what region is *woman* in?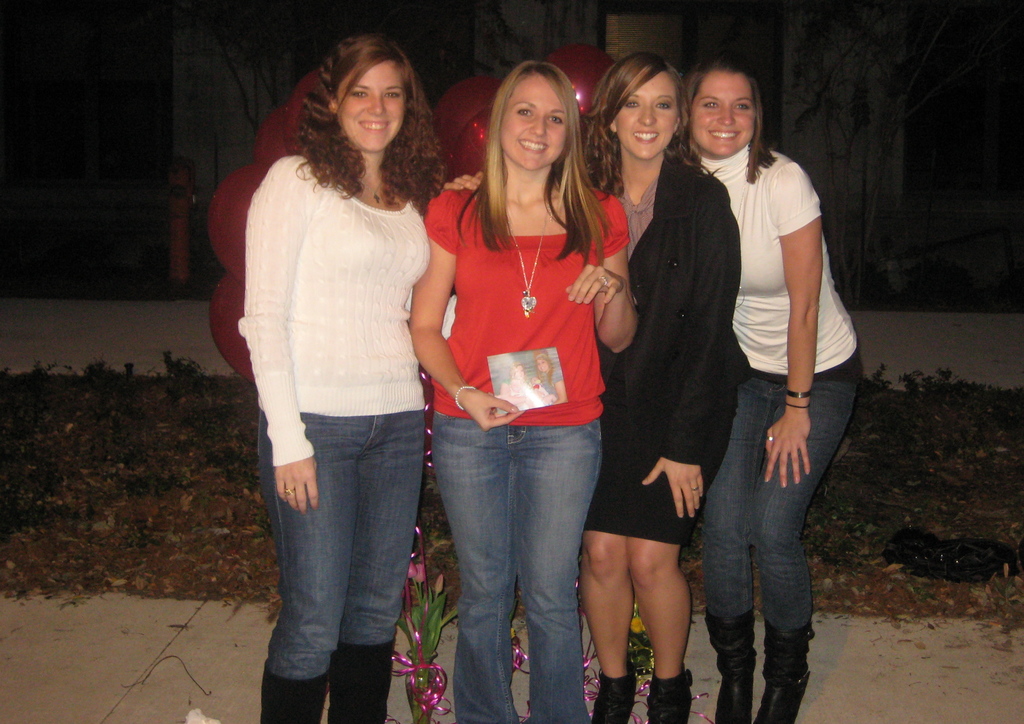
Rect(403, 60, 636, 723).
